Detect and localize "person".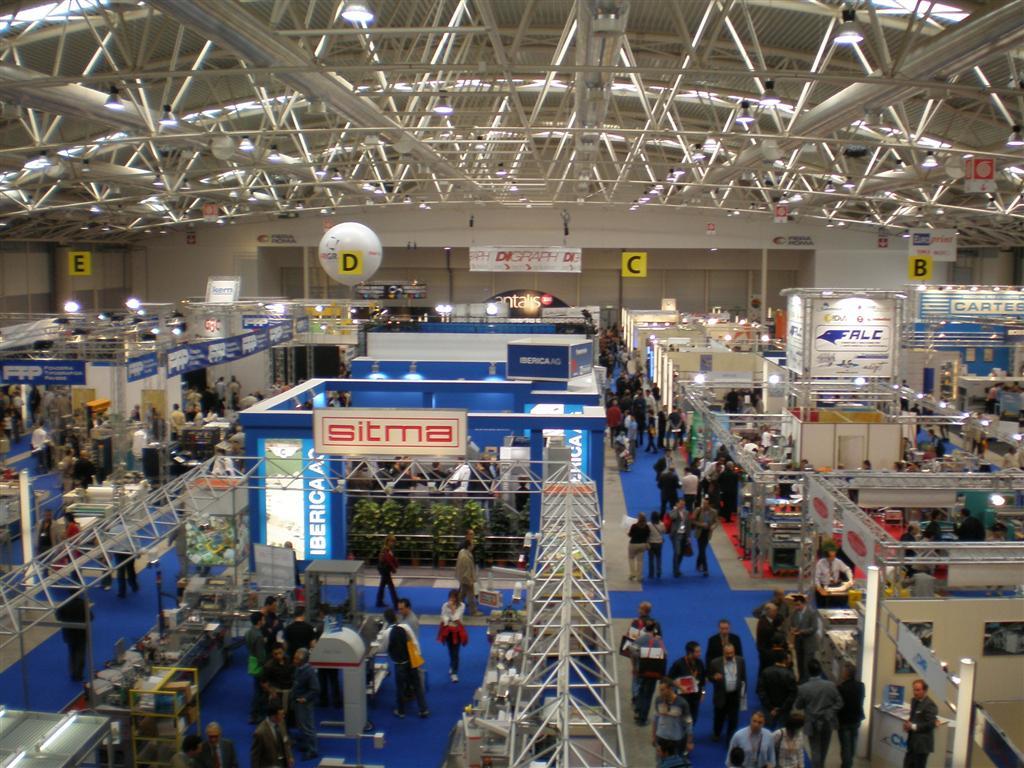
Localized at locate(190, 717, 234, 764).
